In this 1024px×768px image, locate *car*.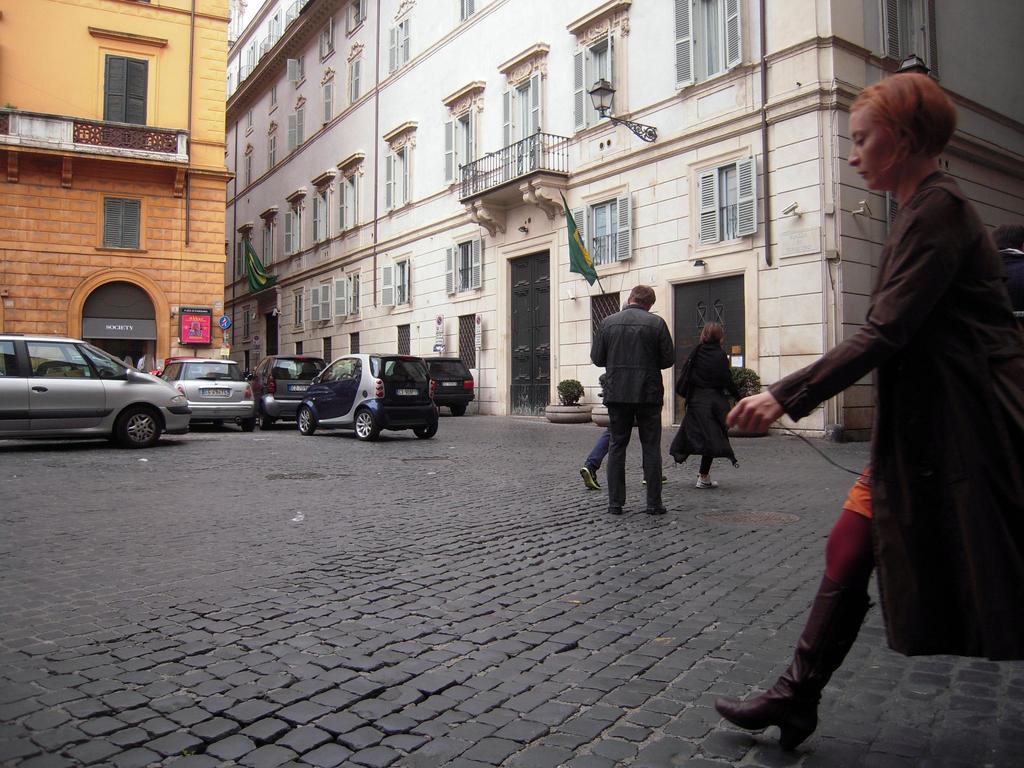
Bounding box: 430 351 472 419.
